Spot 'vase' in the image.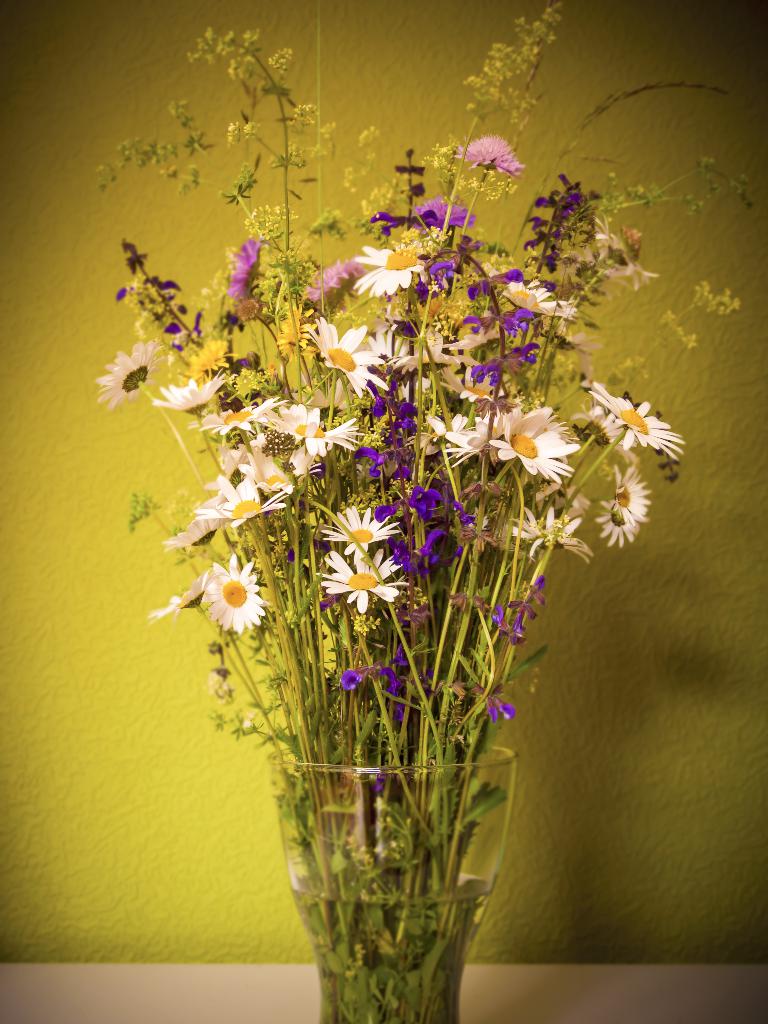
'vase' found at bbox(268, 748, 522, 1023).
